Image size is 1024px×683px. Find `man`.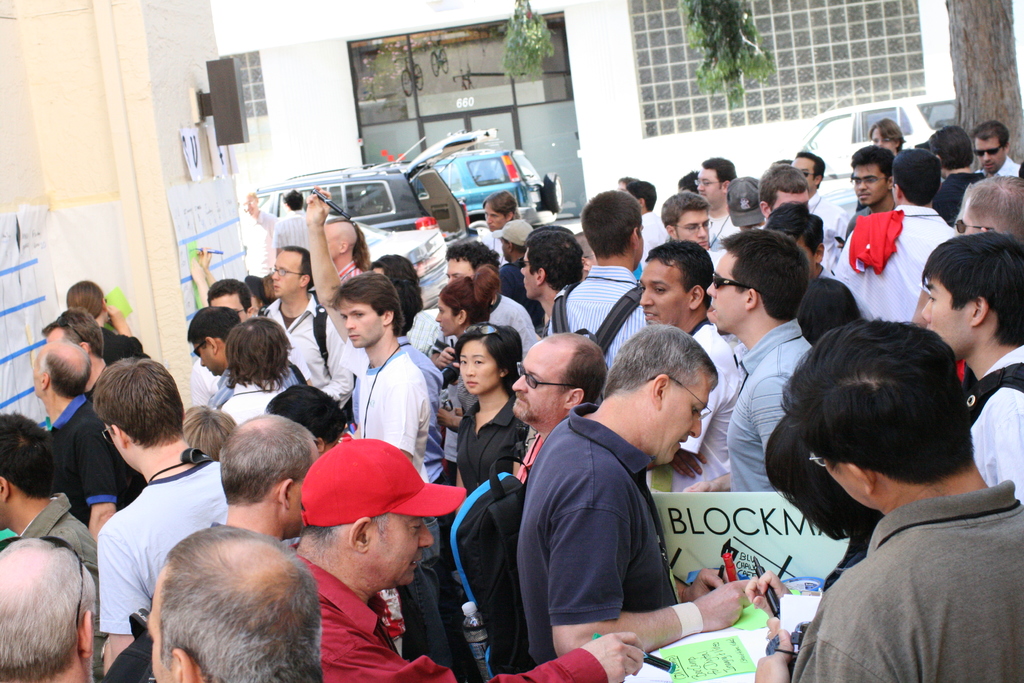
513 331 605 488.
